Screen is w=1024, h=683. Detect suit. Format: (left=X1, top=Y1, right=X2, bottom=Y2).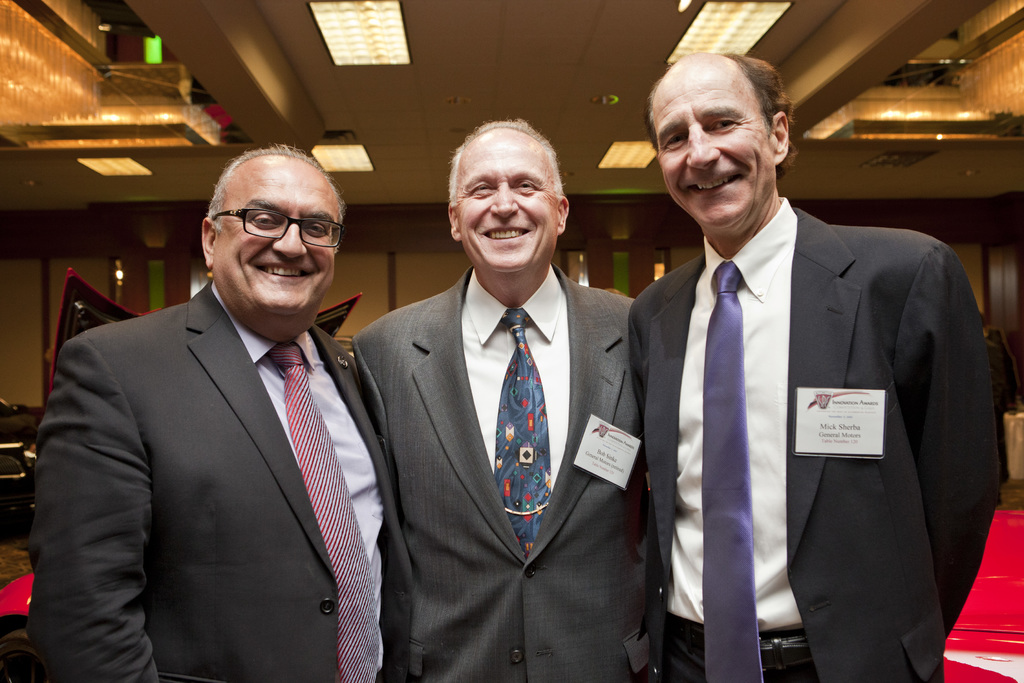
(left=351, top=264, right=646, bottom=682).
